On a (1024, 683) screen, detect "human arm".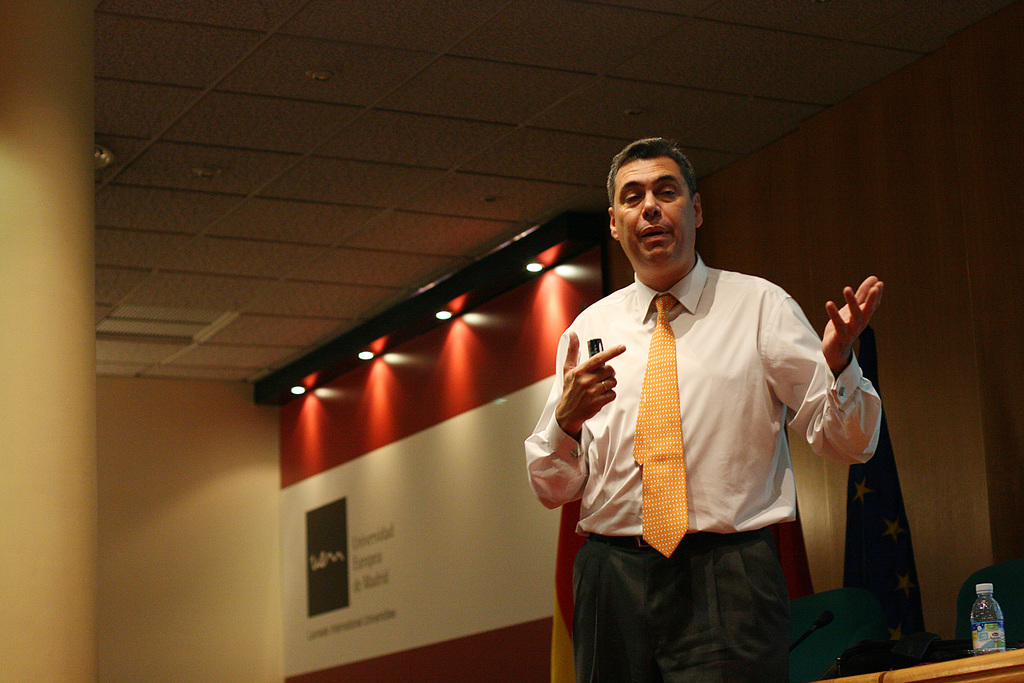
rect(759, 280, 881, 461).
